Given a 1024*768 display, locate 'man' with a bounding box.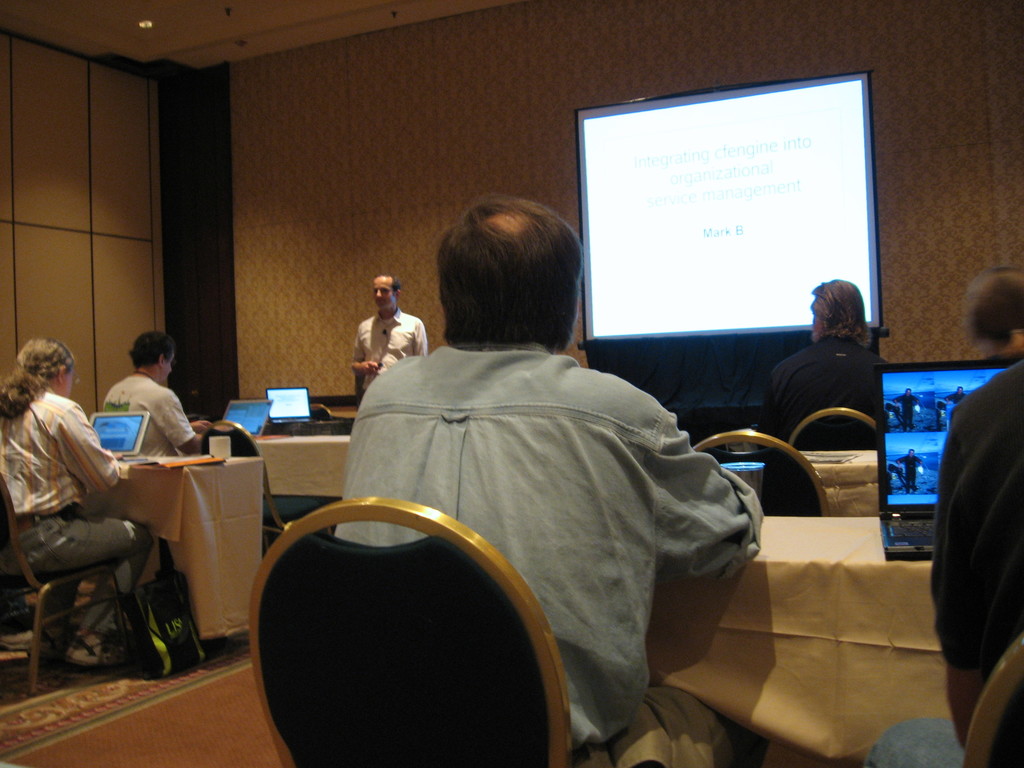
Located: rect(355, 274, 429, 397).
